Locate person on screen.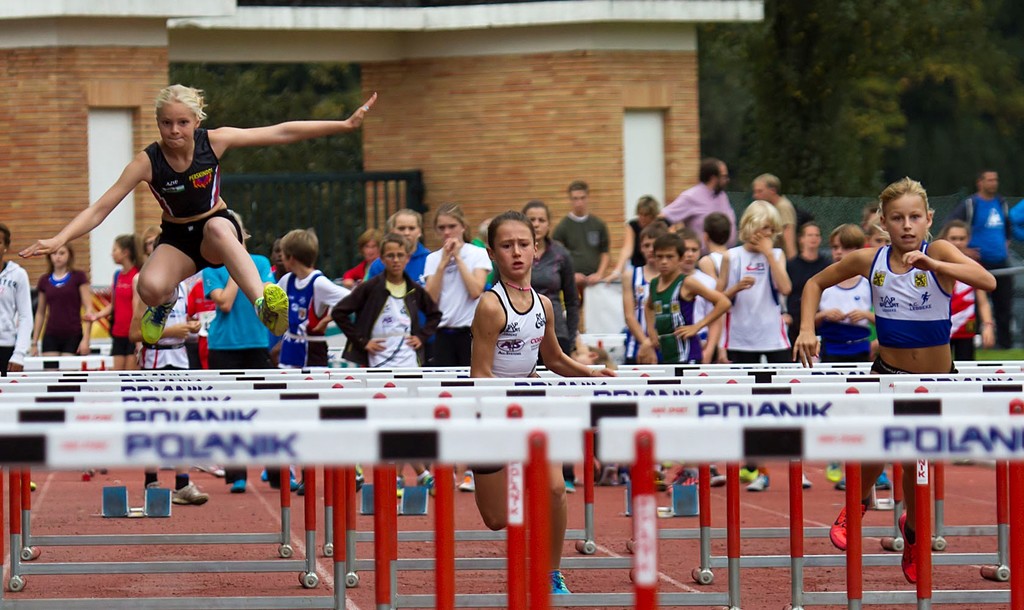
On screen at box(634, 232, 730, 482).
